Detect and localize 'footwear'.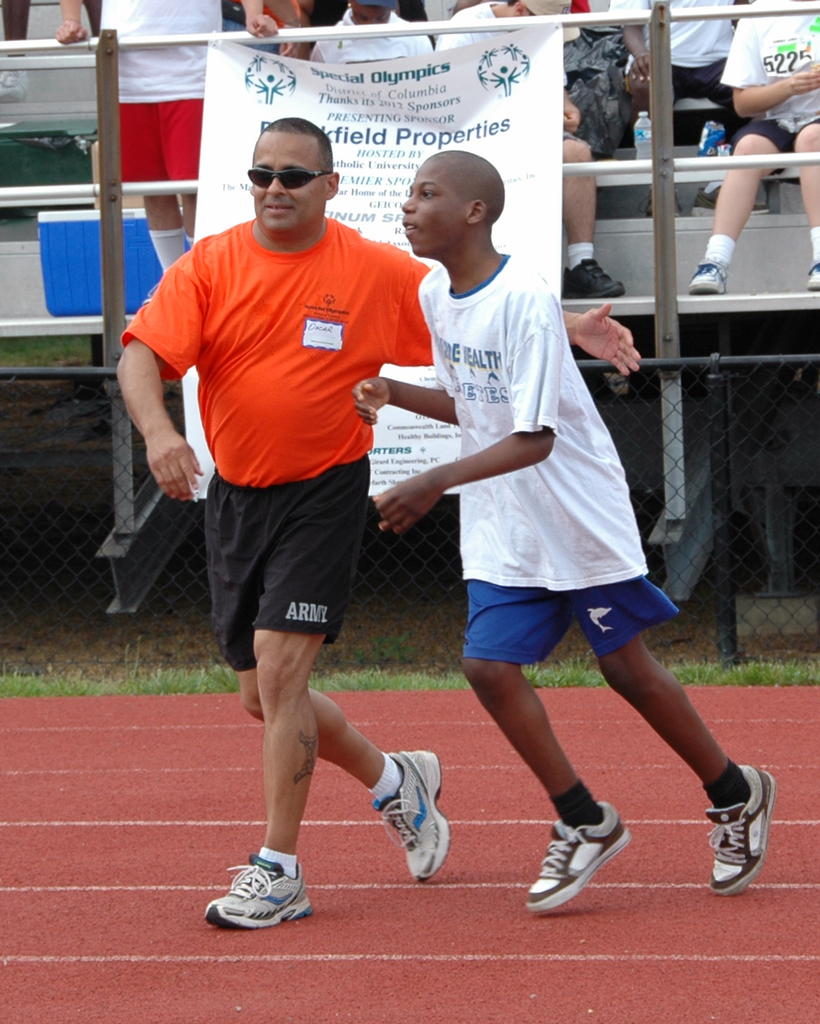
Localized at [528, 803, 628, 909].
